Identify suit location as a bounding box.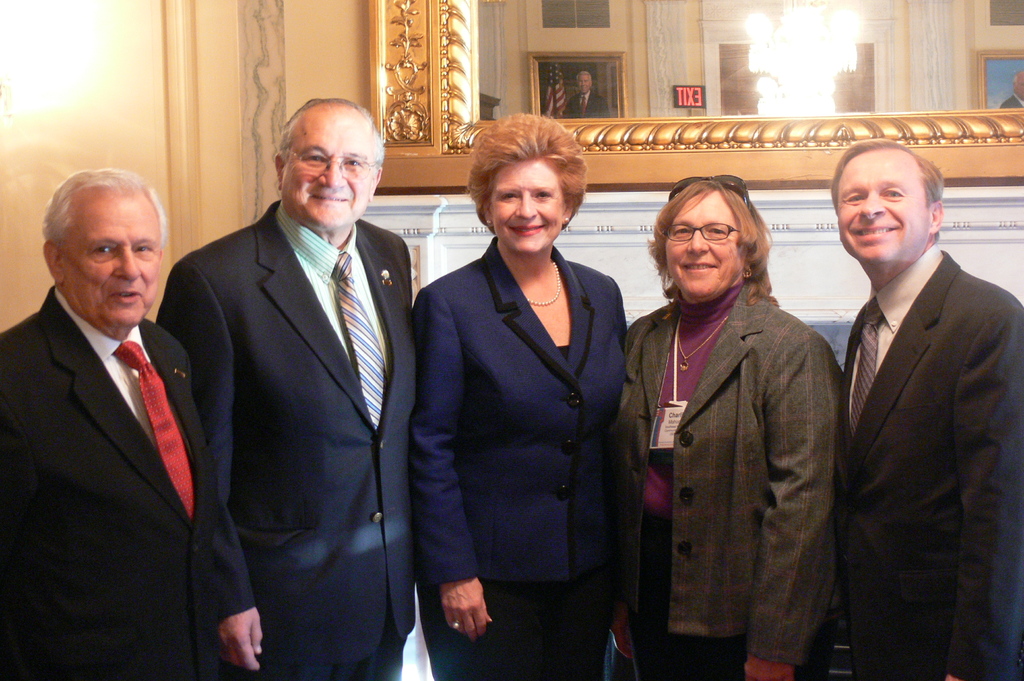
x1=157 y1=95 x2=440 y2=678.
